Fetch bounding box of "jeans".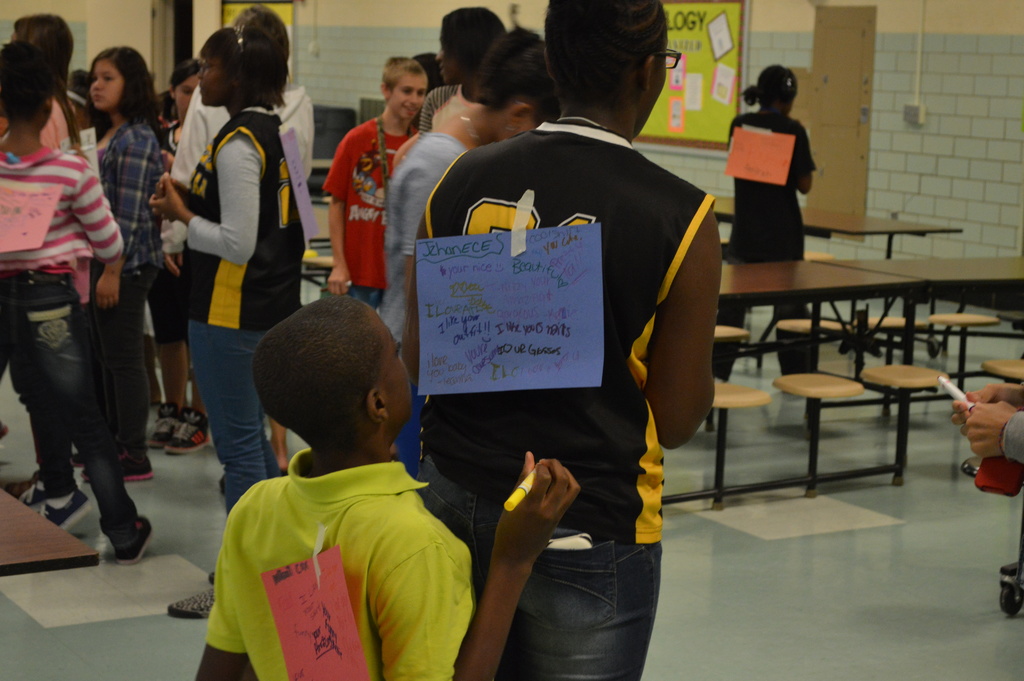
Bbox: rect(404, 451, 663, 680).
